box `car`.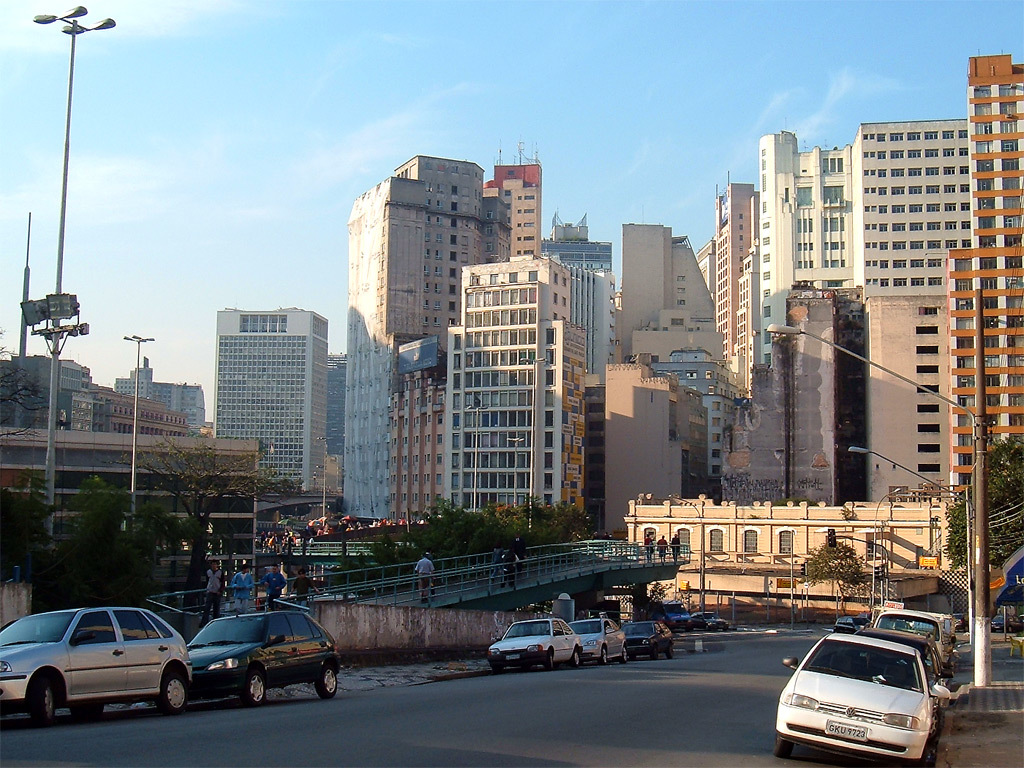
{"x1": 482, "y1": 614, "x2": 583, "y2": 665}.
